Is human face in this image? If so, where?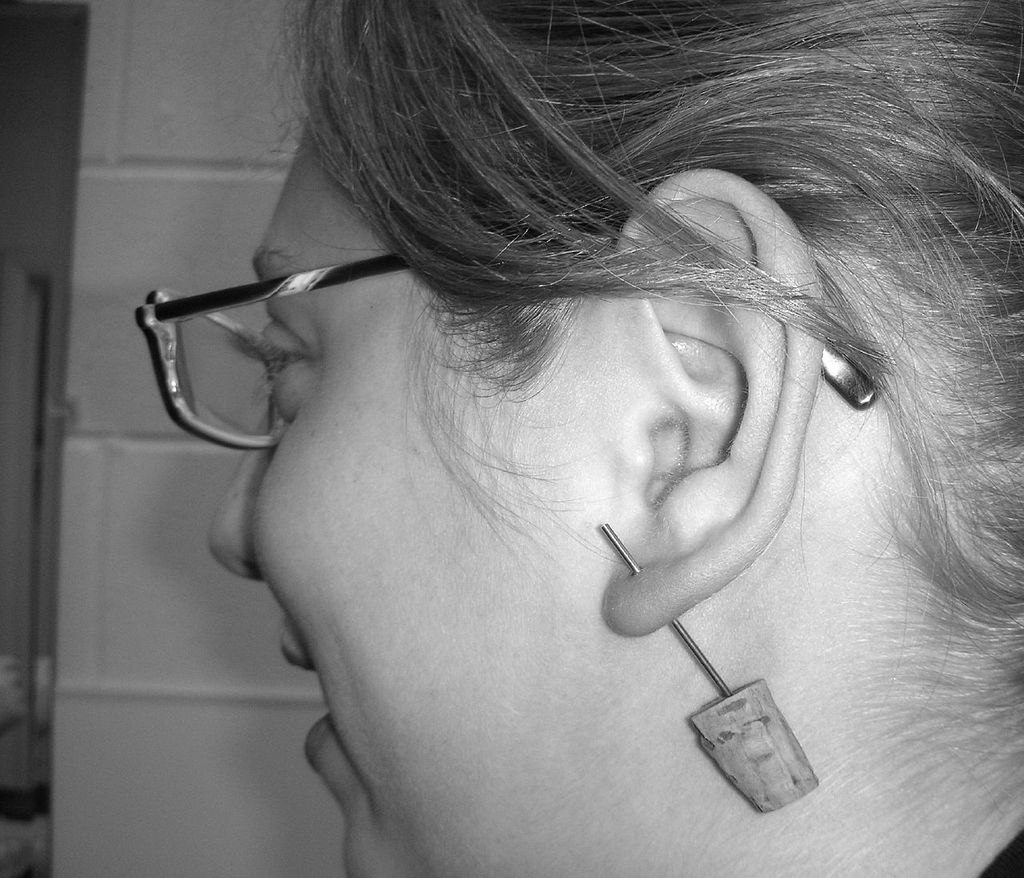
Yes, at bbox=(204, 137, 603, 877).
